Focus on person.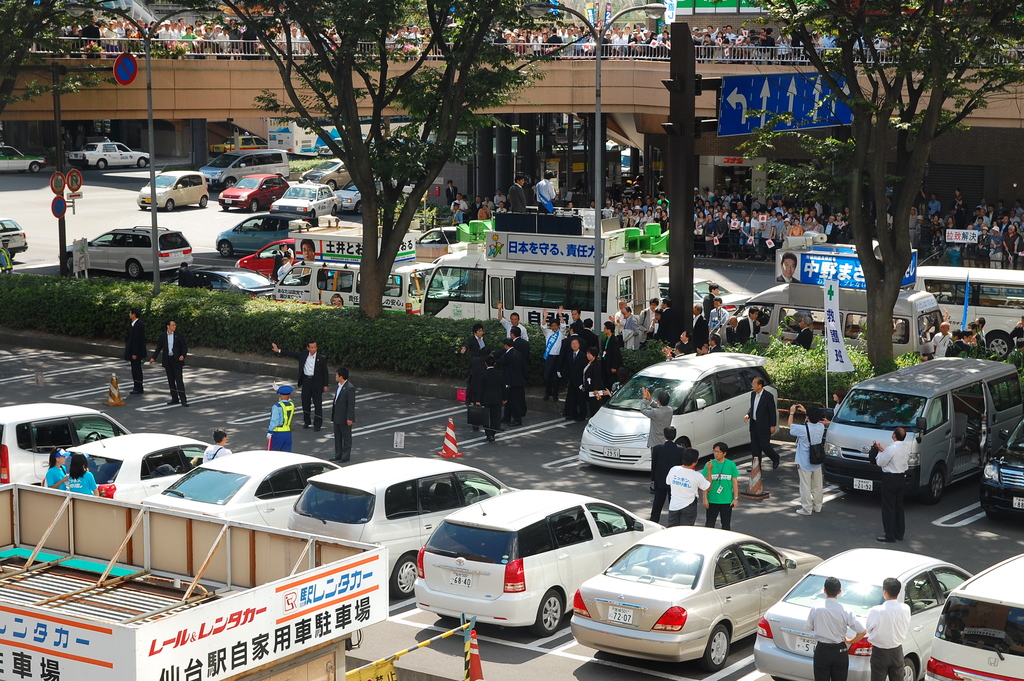
Focused at rect(153, 321, 186, 409).
